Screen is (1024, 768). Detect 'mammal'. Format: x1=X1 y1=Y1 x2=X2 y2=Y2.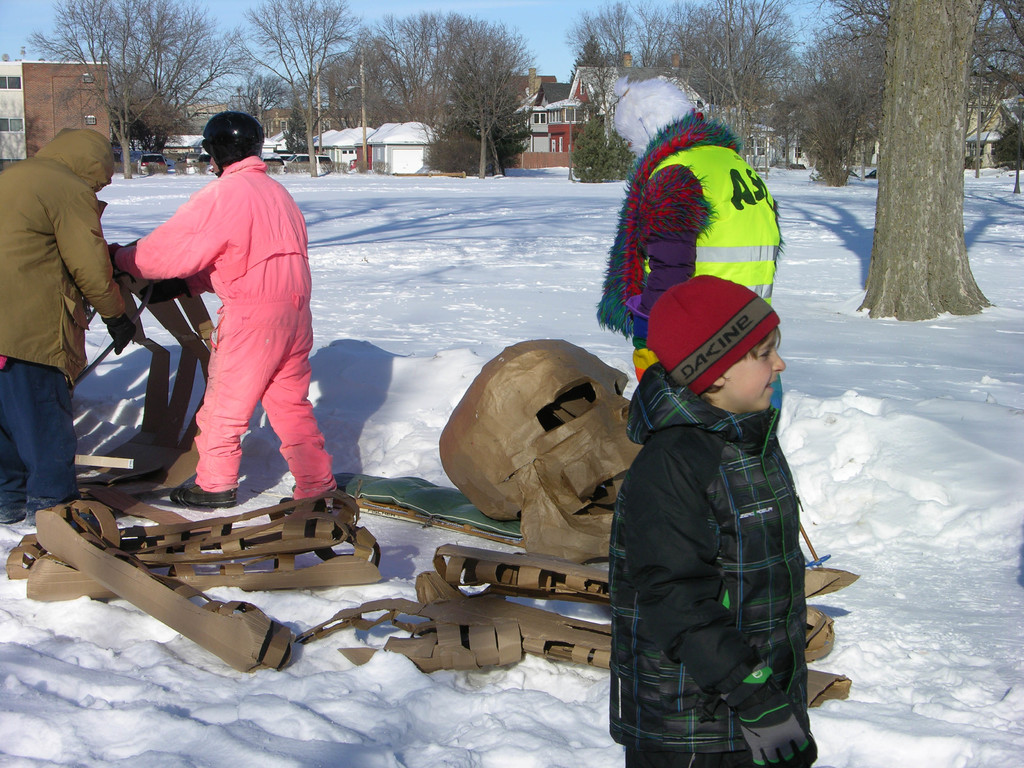
x1=103 y1=110 x2=339 y2=498.
